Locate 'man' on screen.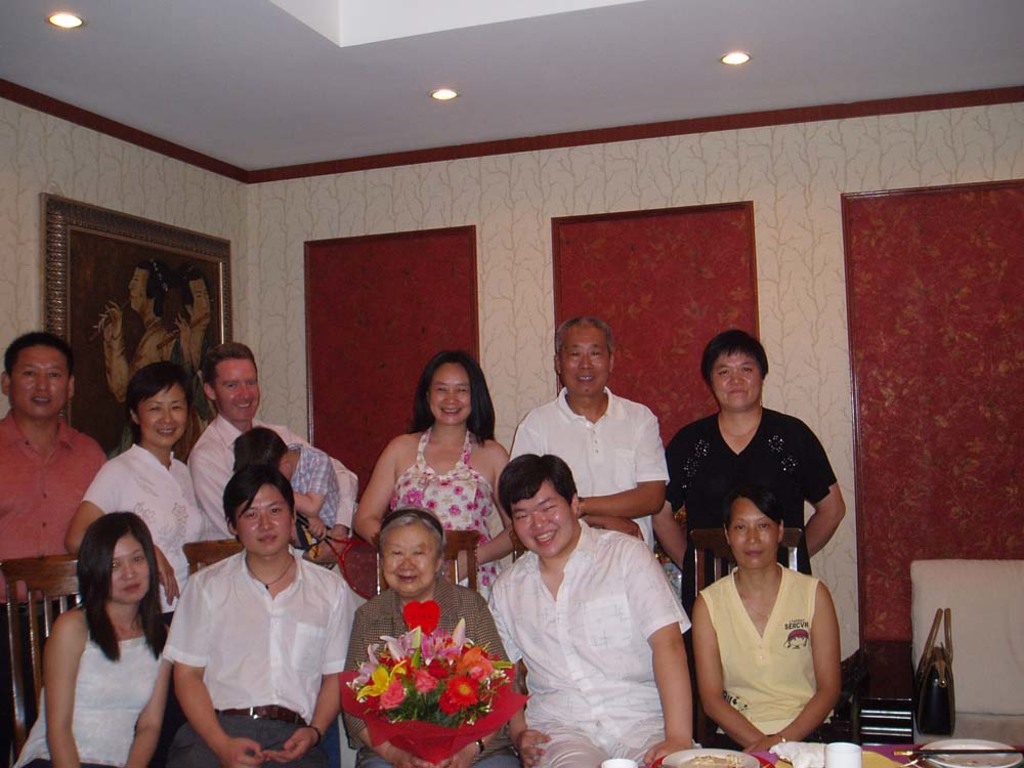
On screen at bbox=(0, 332, 114, 766).
